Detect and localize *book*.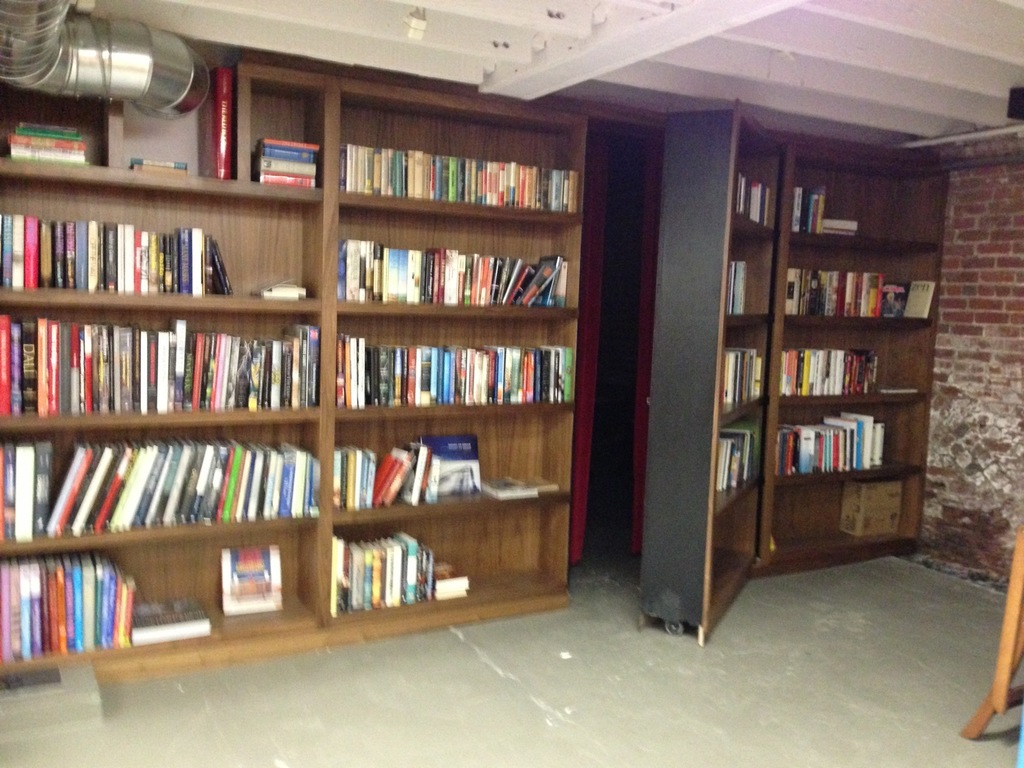
Localized at <box>483,471,536,502</box>.
